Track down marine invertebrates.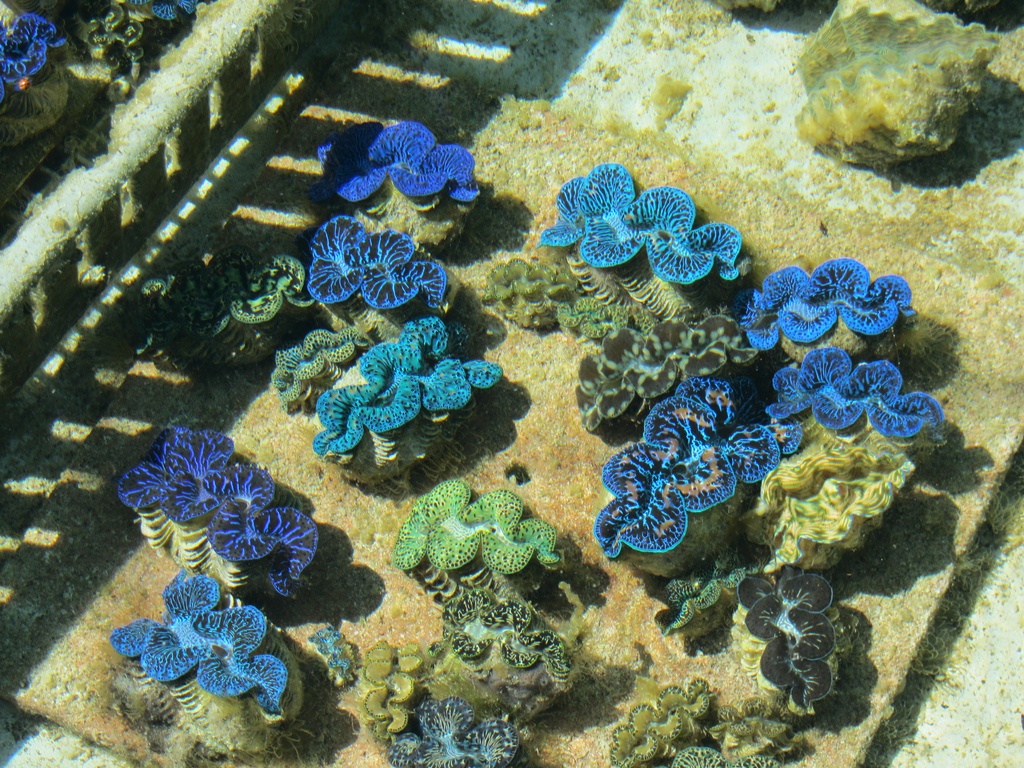
Tracked to 477:252:584:328.
